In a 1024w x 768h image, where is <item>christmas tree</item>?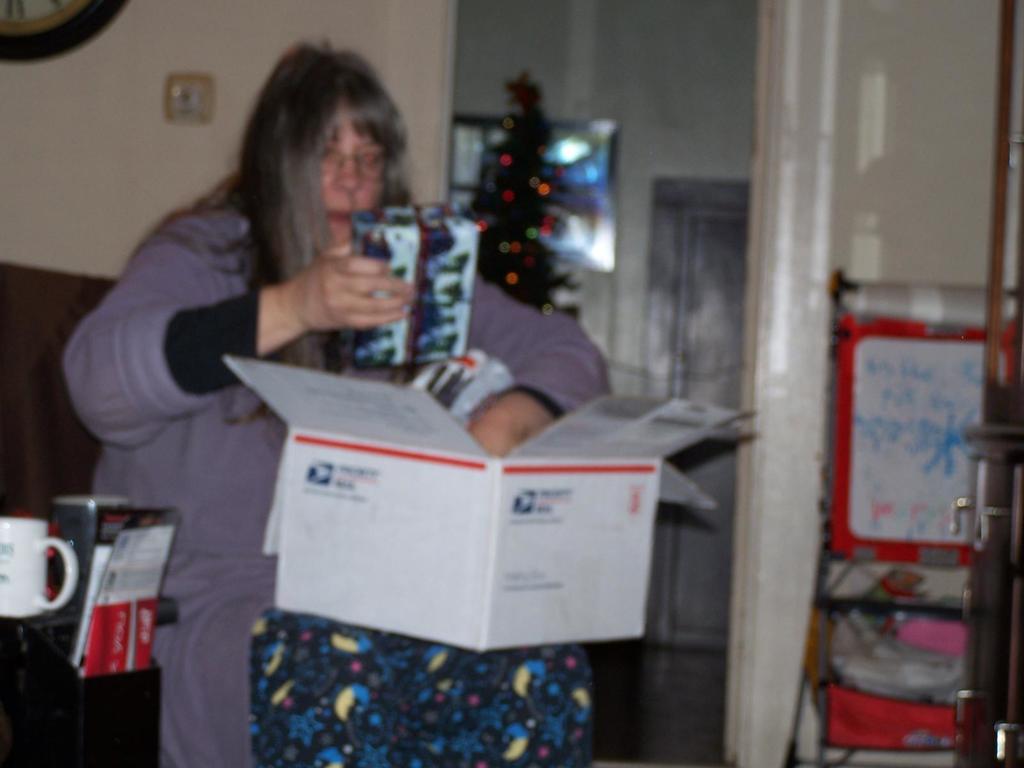
458/72/583/313.
